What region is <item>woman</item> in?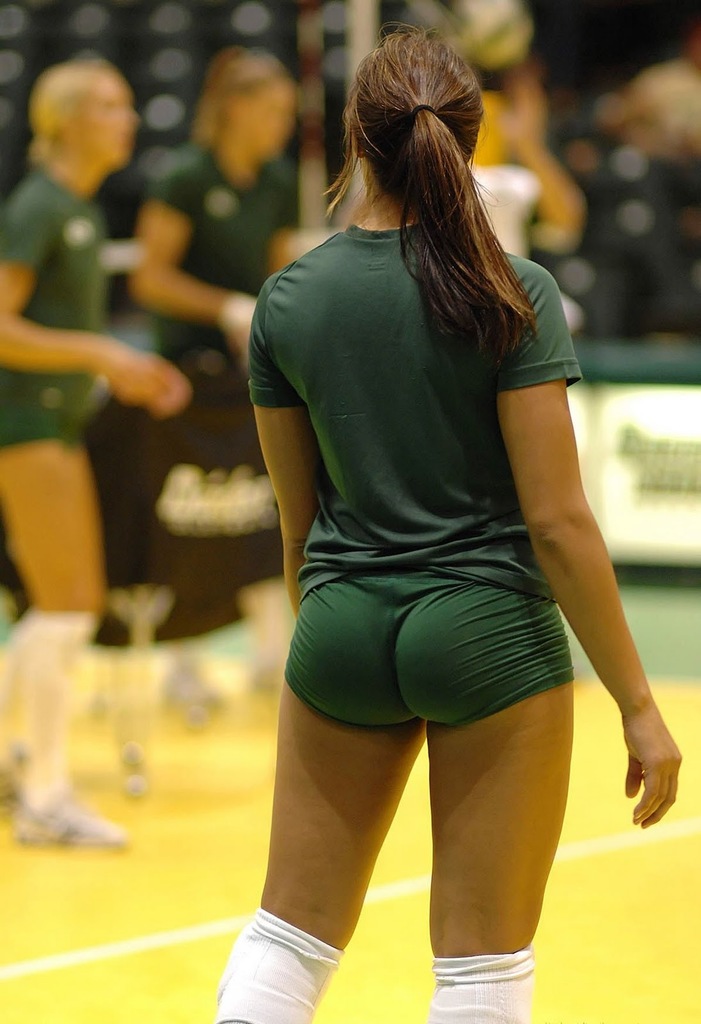
218,42,643,980.
